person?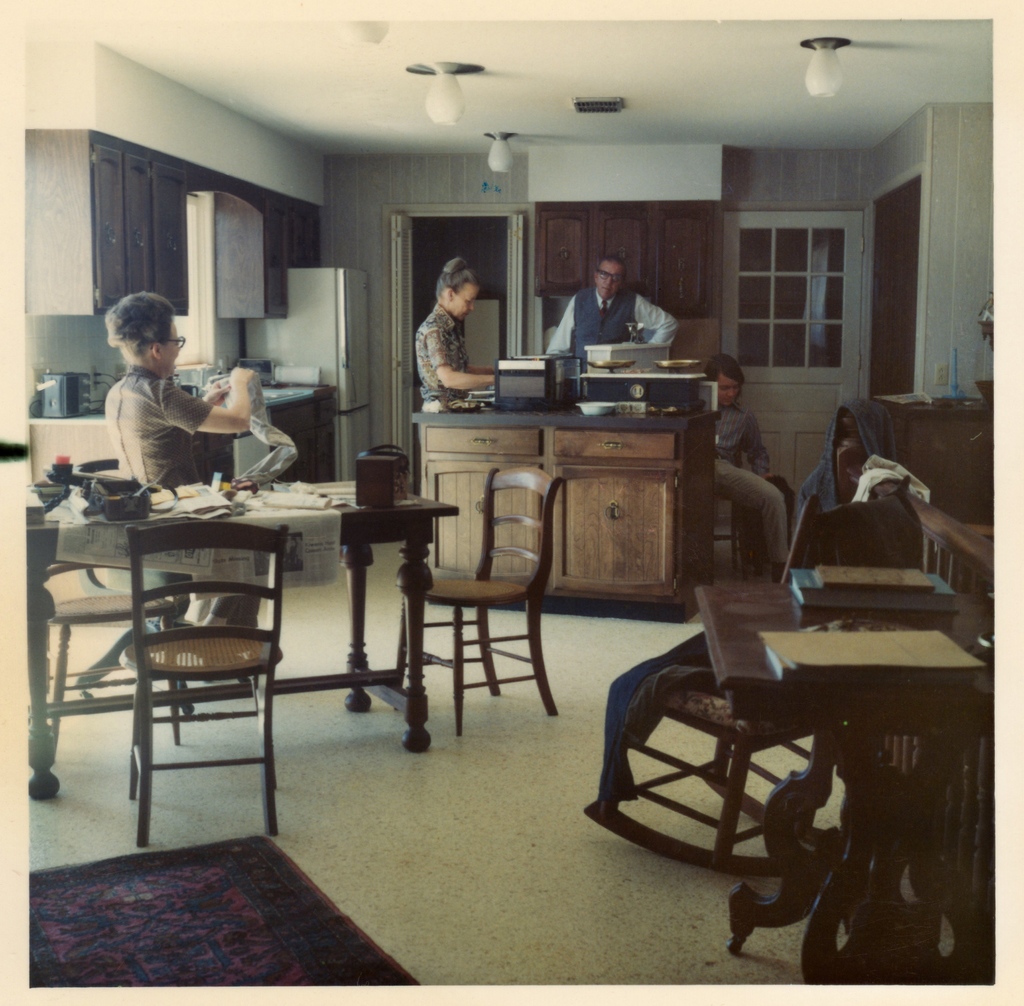
100 289 259 627
